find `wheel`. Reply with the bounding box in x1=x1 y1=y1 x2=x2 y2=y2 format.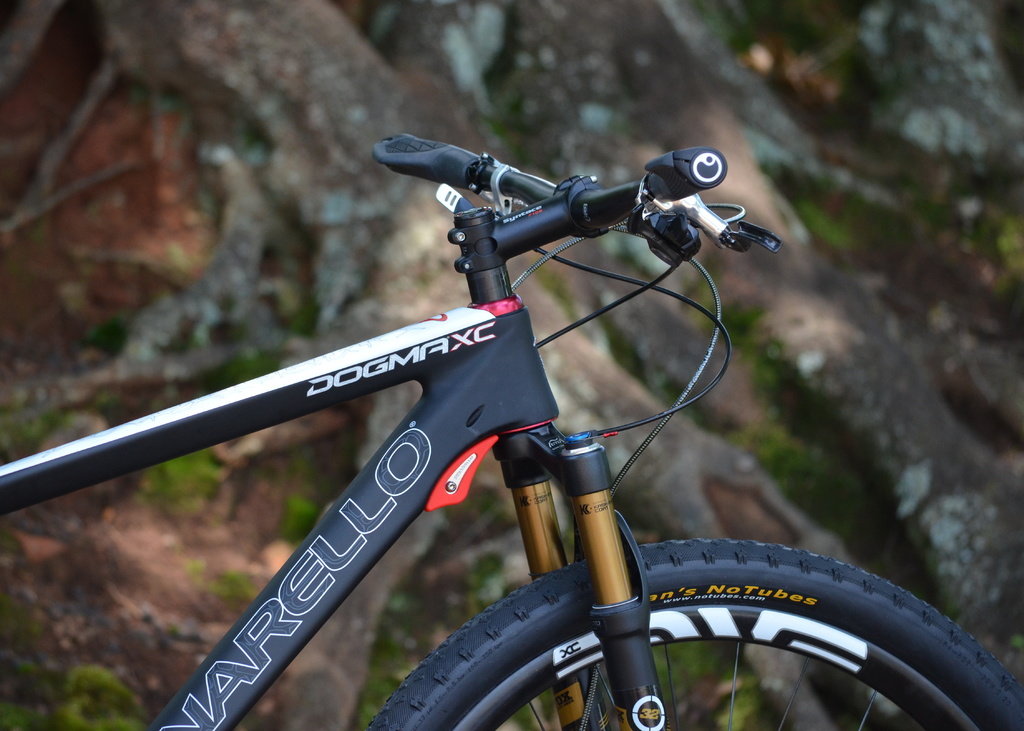
x1=357 y1=537 x2=1023 y2=730.
